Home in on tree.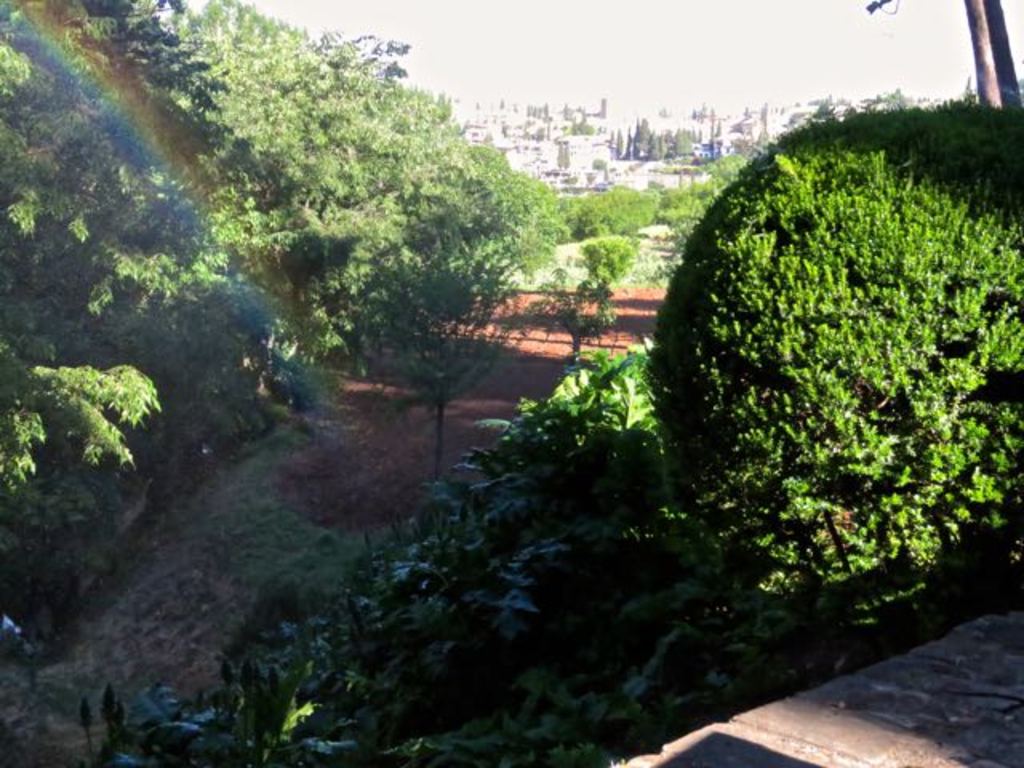
Homed in at <box>627,181,669,230</box>.
